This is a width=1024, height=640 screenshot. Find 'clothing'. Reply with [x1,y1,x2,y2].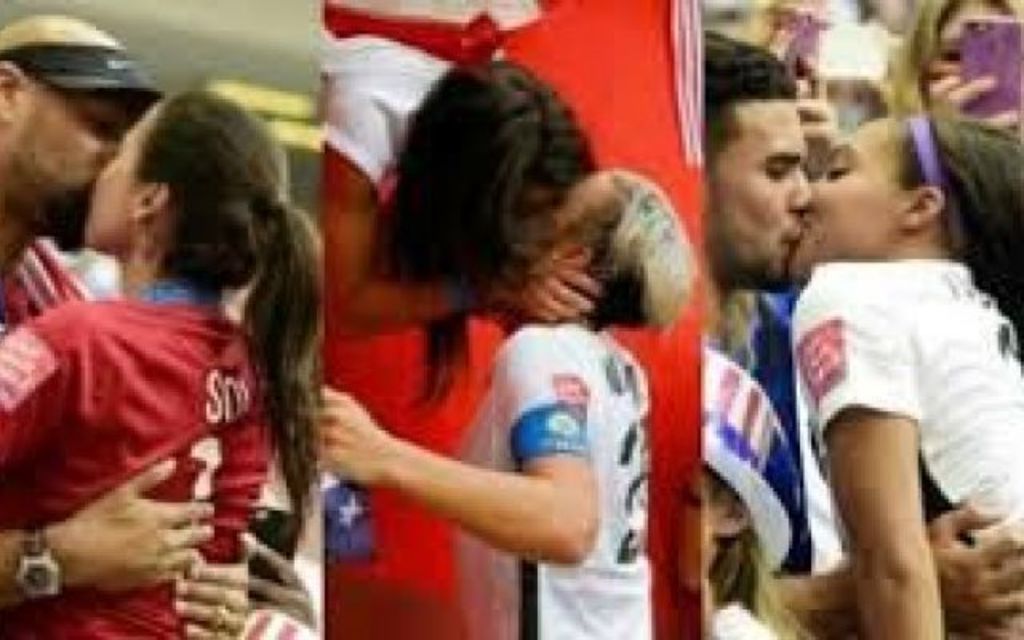
[0,275,299,638].
